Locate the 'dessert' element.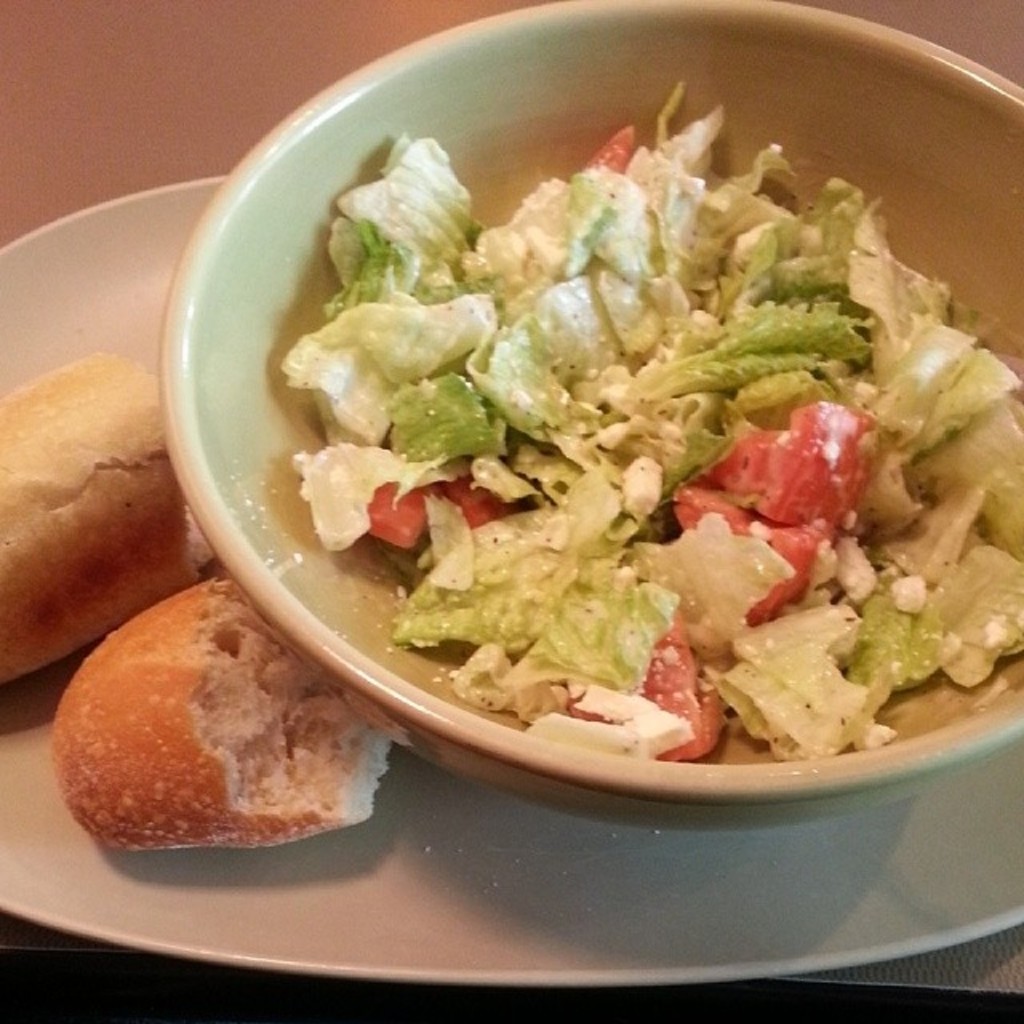
Element bbox: bbox=[0, 350, 219, 680].
